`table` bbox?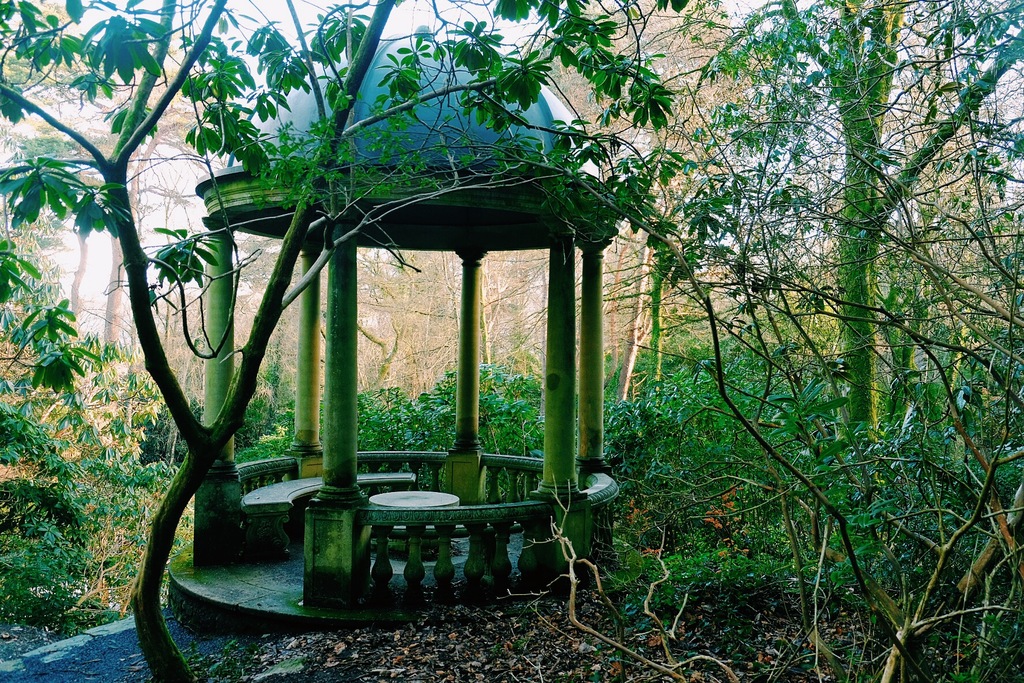
detection(371, 487, 460, 570)
